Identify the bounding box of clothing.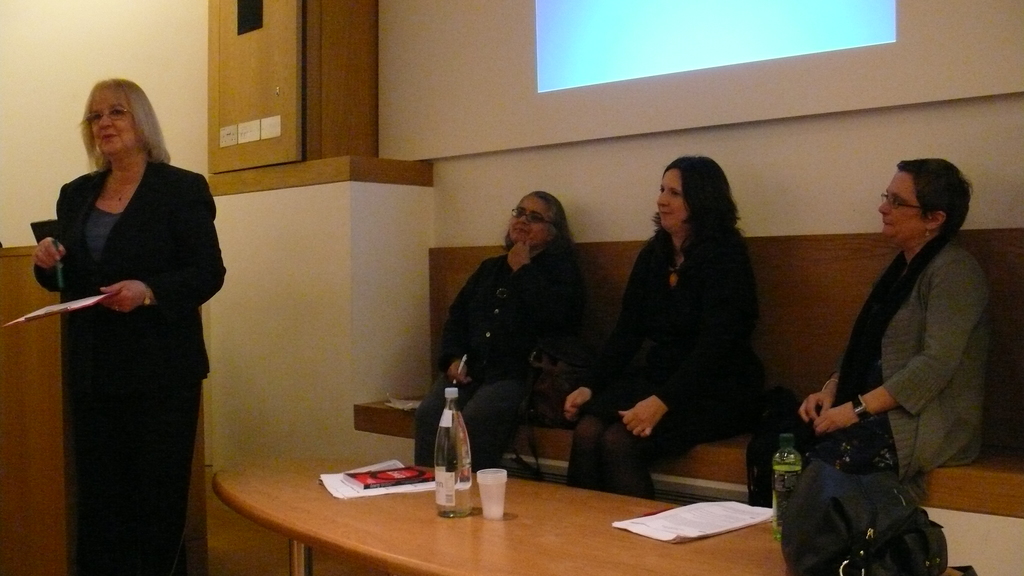
{"x1": 30, "y1": 116, "x2": 215, "y2": 531}.
